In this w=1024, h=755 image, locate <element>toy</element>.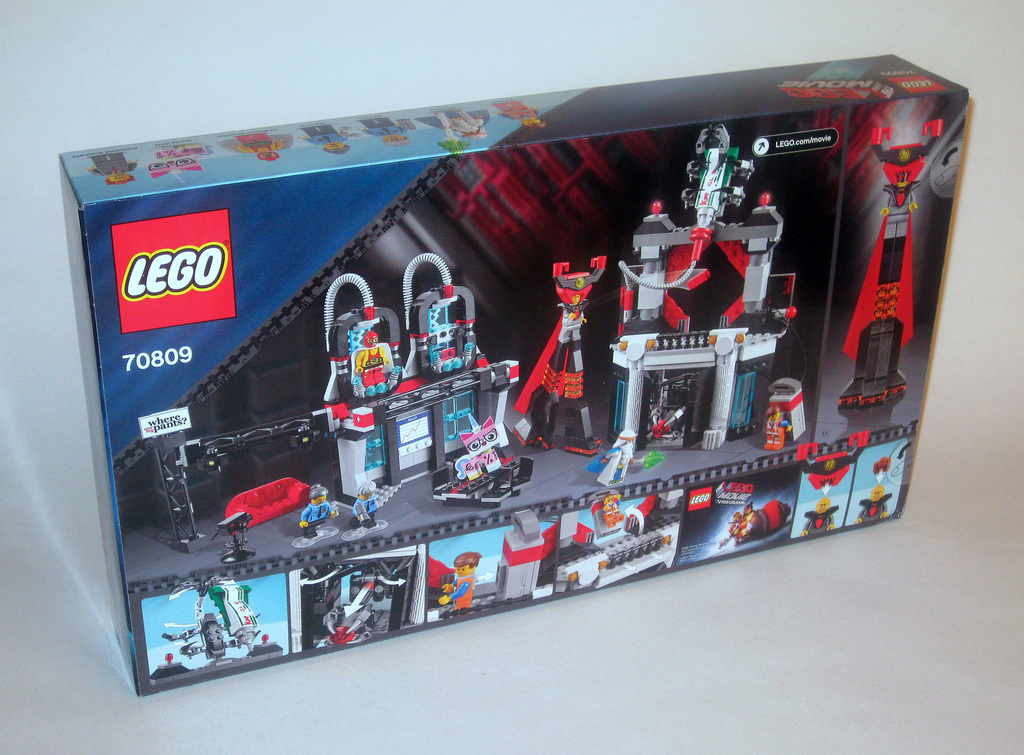
Bounding box: locate(596, 105, 813, 491).
